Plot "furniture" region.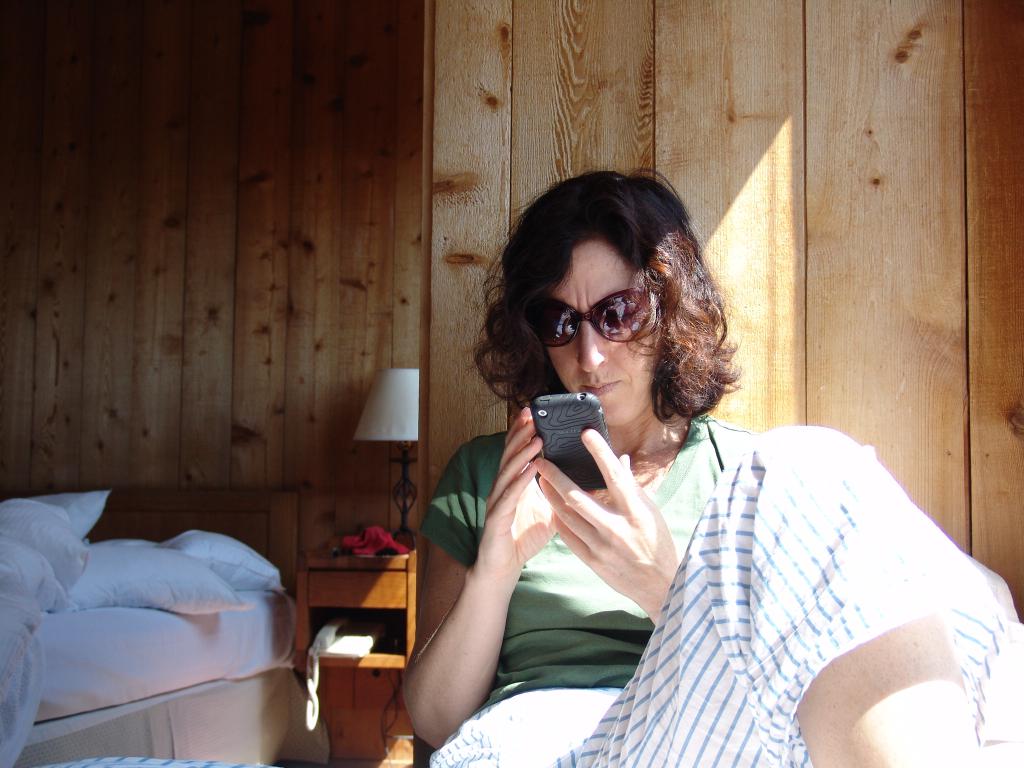
Plotted at x1=0 y1=491 x2=330 y2=767.
